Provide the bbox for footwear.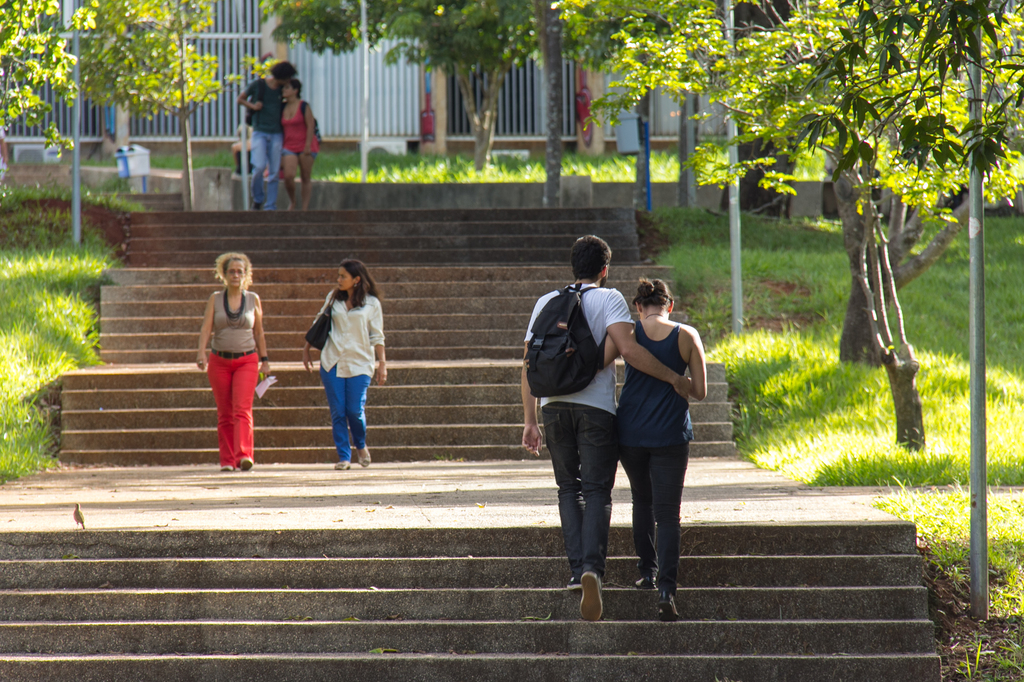
region(355, 450, 371, 468).
